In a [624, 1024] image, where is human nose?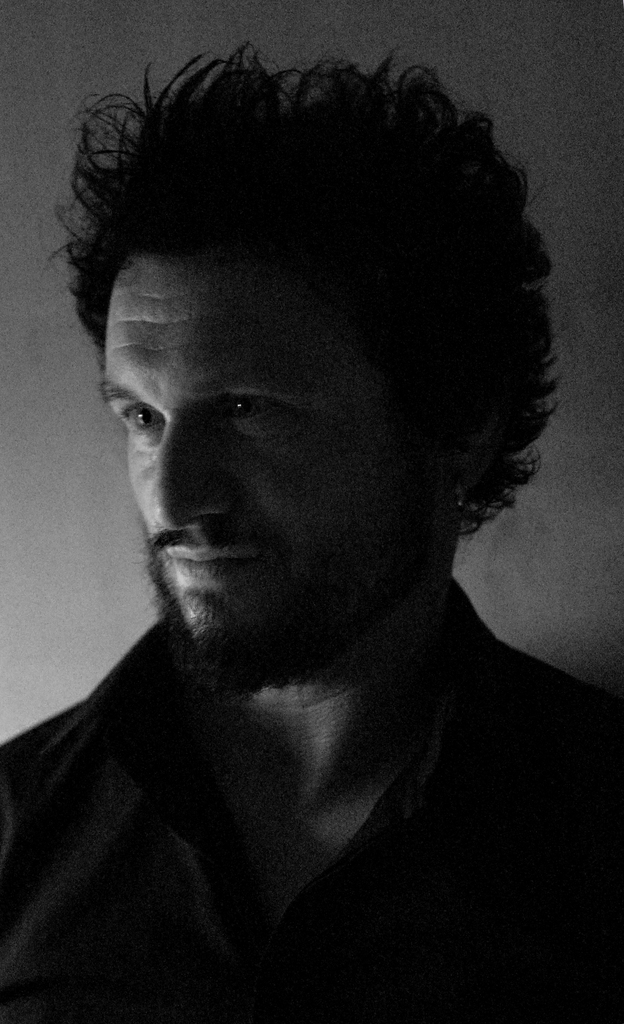
[154, 417, 238, 532].
